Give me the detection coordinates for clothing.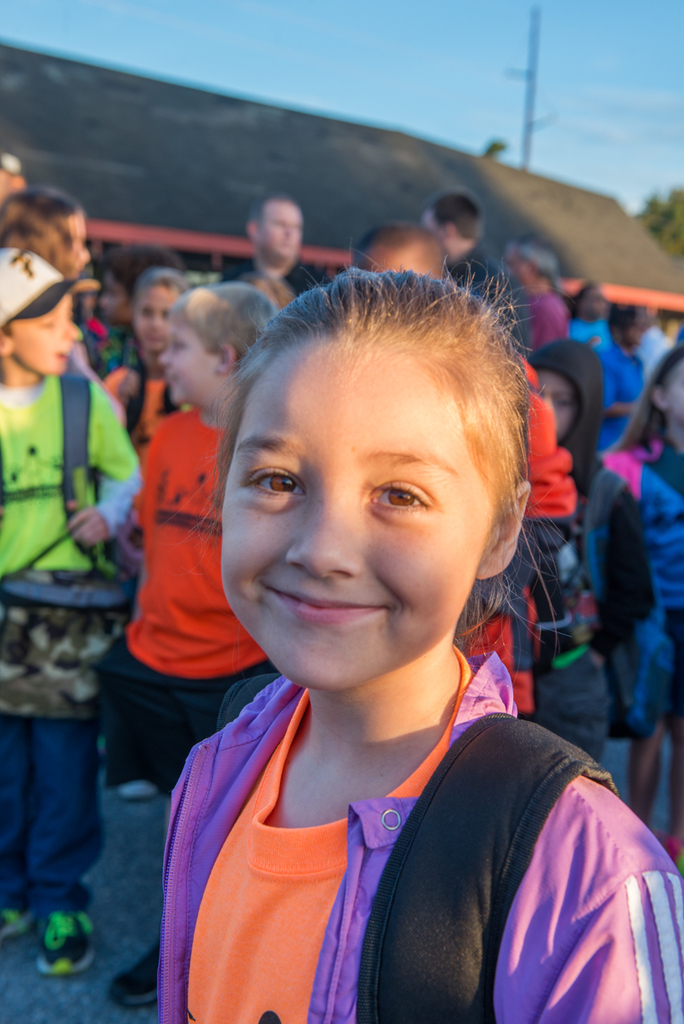
<region>499, 430, 648, 751</region>.
